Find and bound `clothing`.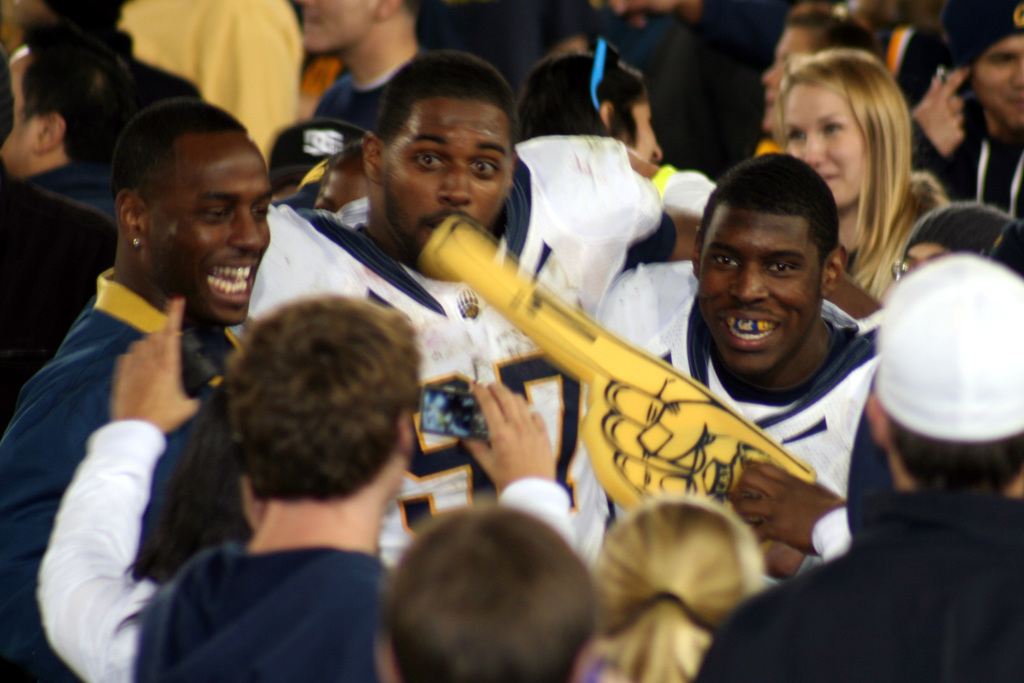
Bound: 301/60/390/182.
